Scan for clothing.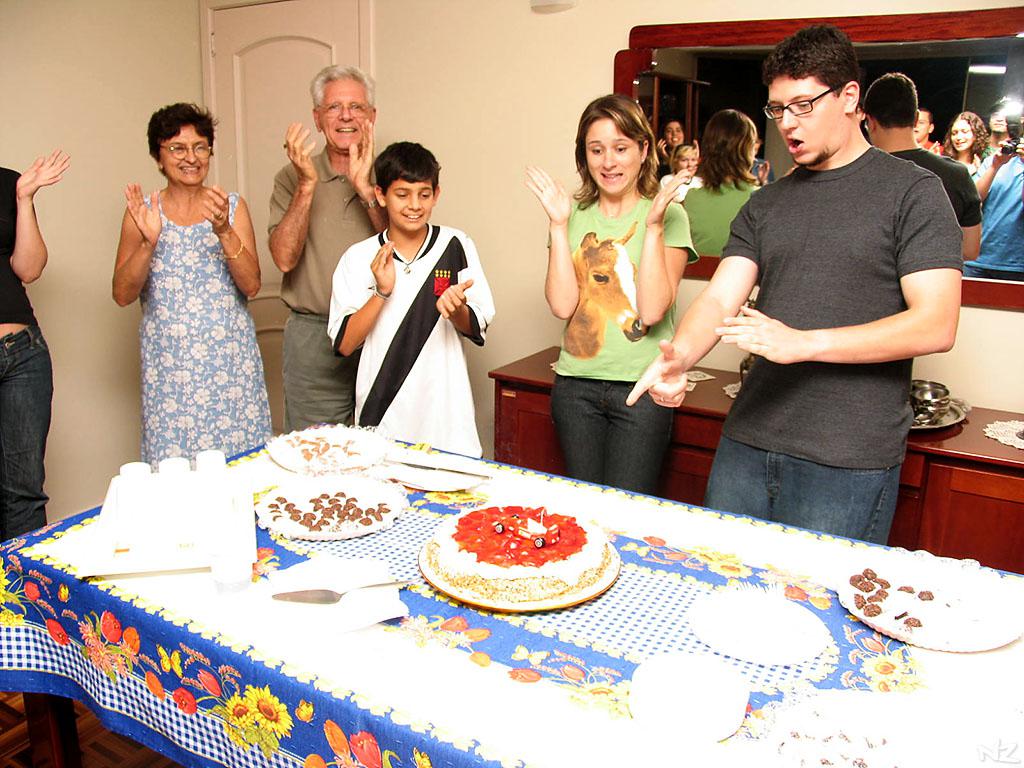
Scan result: [712,141,965,542].
